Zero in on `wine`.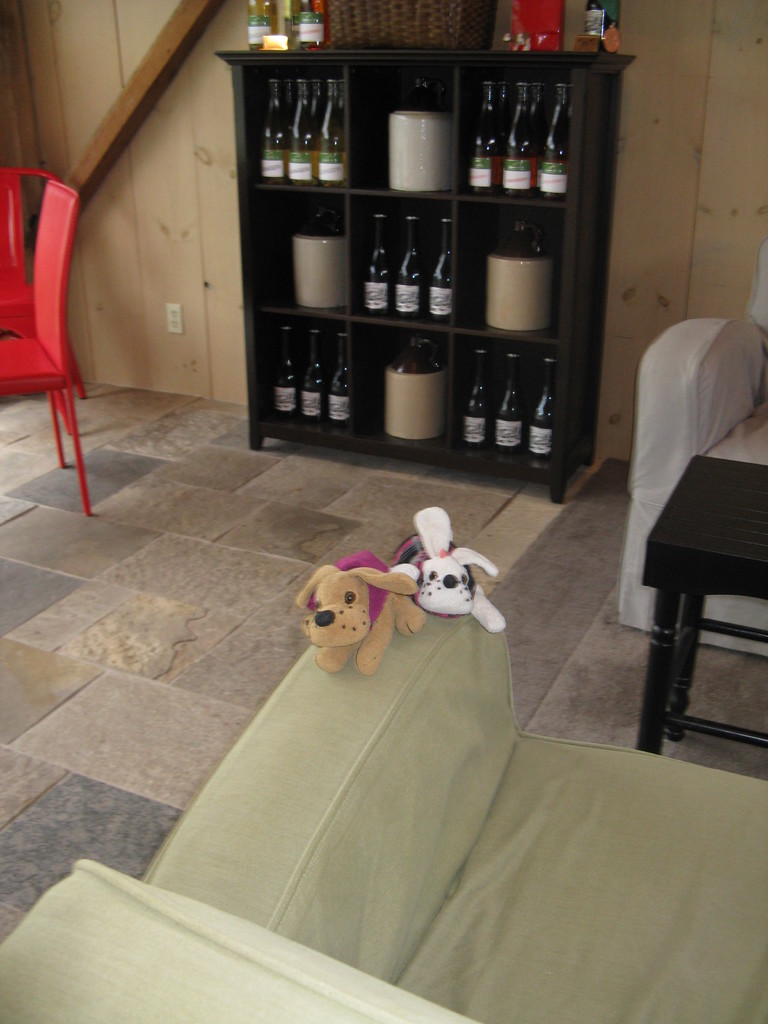
Zeroed in: [326, 334, 347, 427].
